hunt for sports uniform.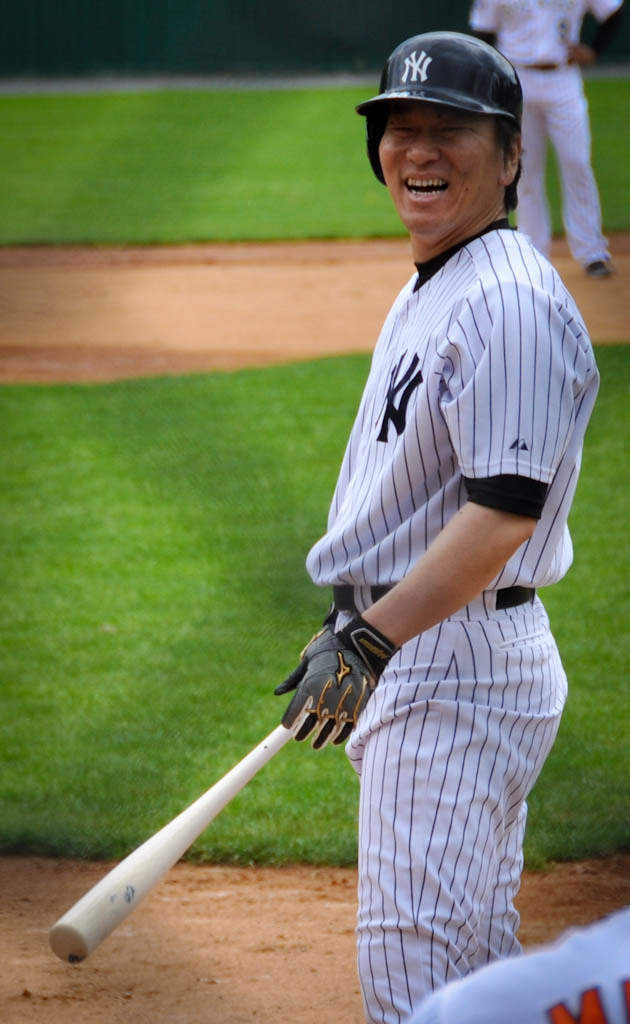
Hunted down at detection(475, 0, 629, 266).
